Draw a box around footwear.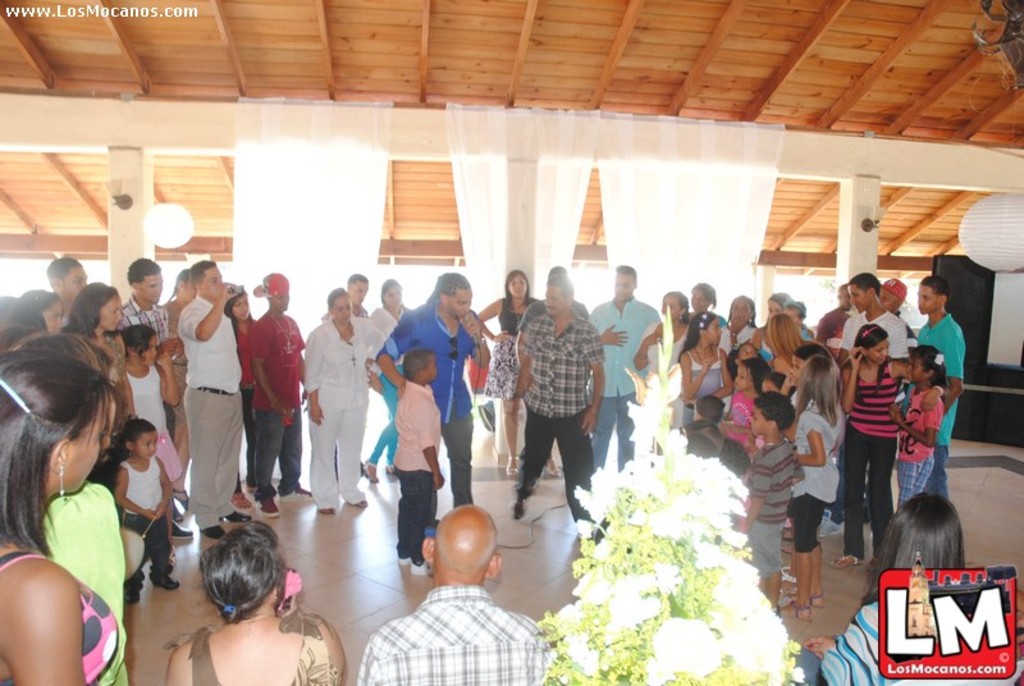
locate(201, 529, 223, 540).
